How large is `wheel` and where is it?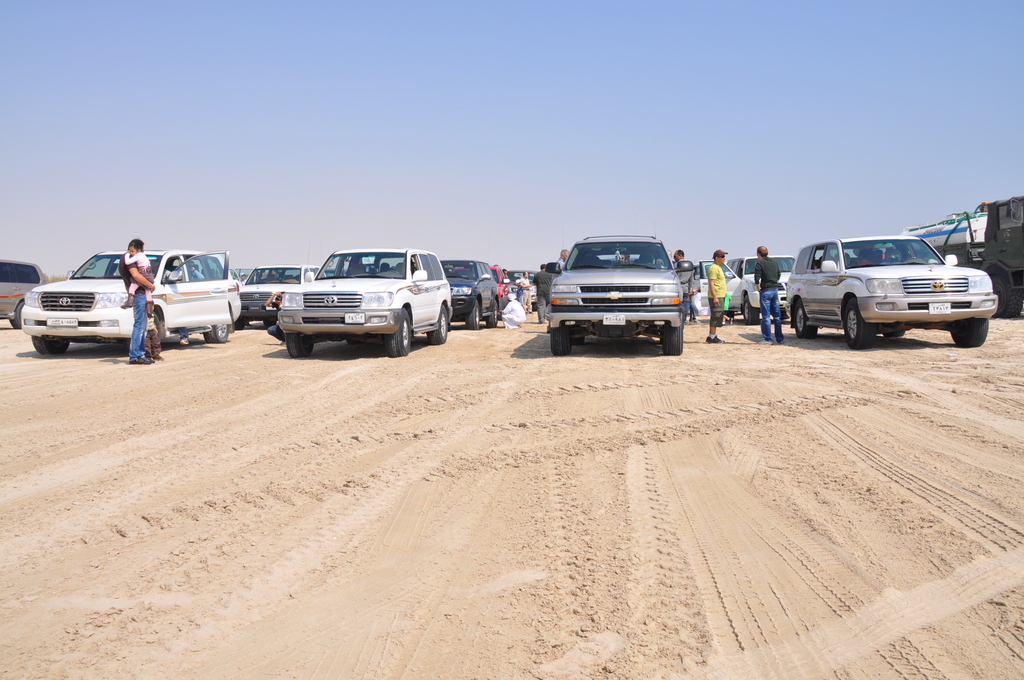
Bounding box: select_region(204, 327, 230, 340).
